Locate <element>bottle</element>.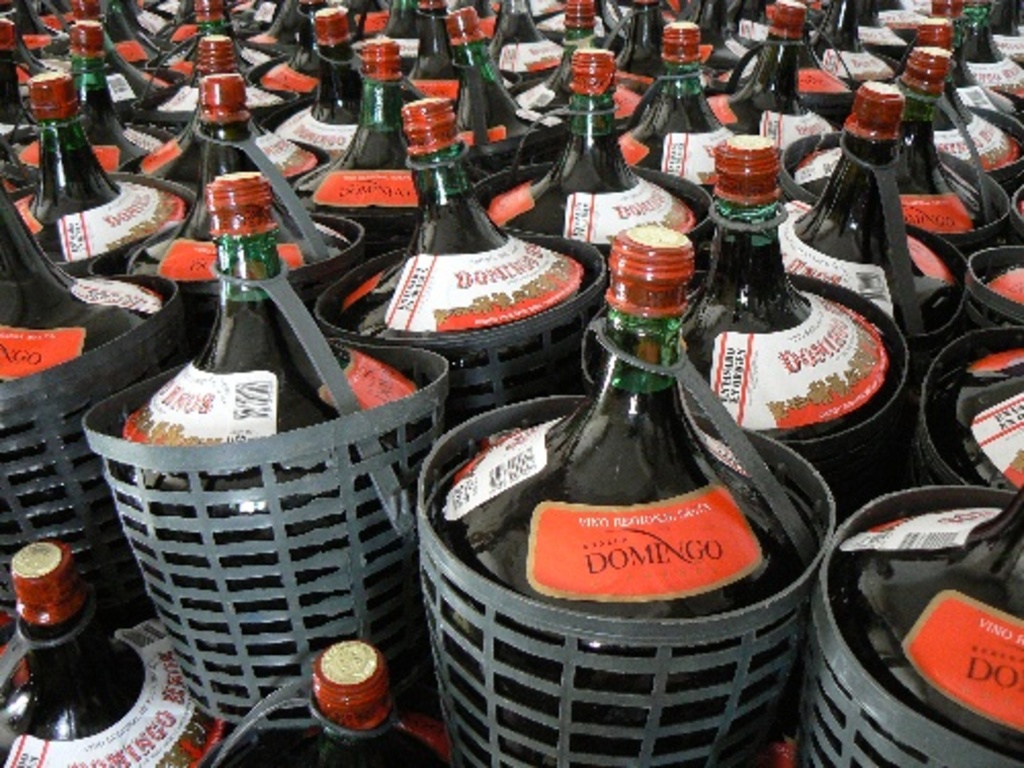
Bounding box: detection(784, 47, 989, 236).
